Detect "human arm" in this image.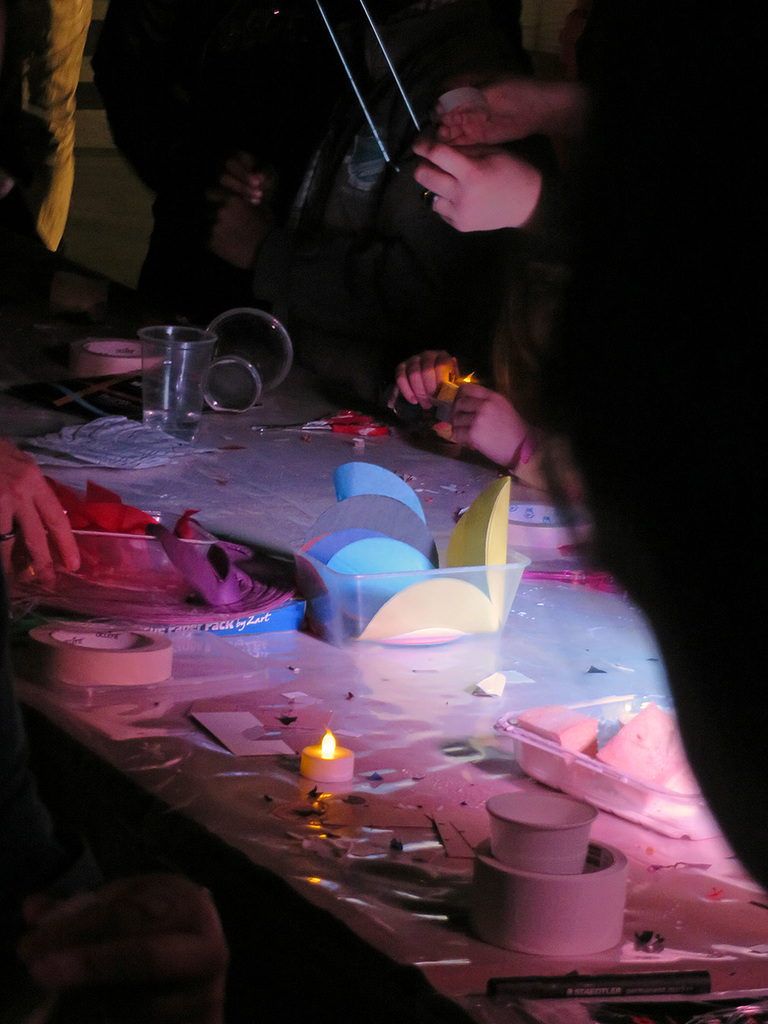
Detection: crop(431, 73, 585, 155).
